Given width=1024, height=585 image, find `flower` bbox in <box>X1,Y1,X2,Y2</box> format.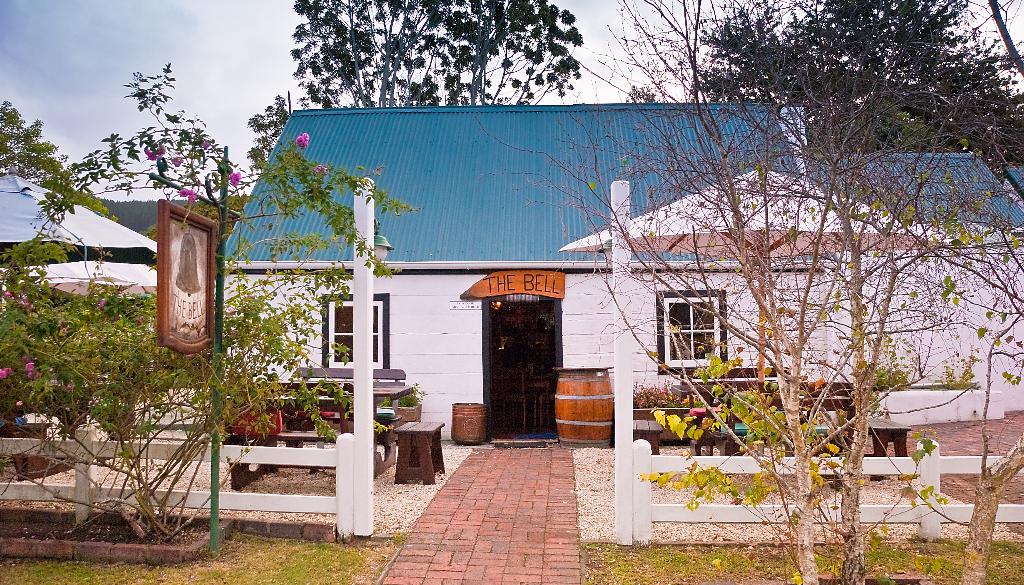
<box>293,131,309,152</box>.
